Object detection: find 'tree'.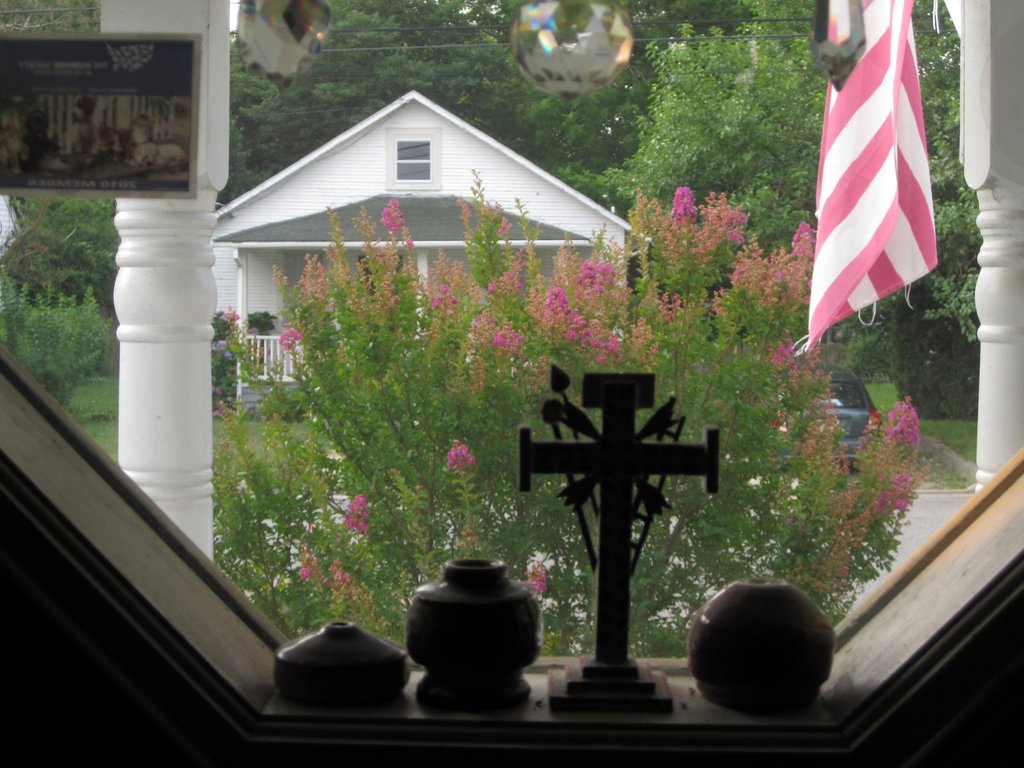
Rect(236, 0, 588, 196).
